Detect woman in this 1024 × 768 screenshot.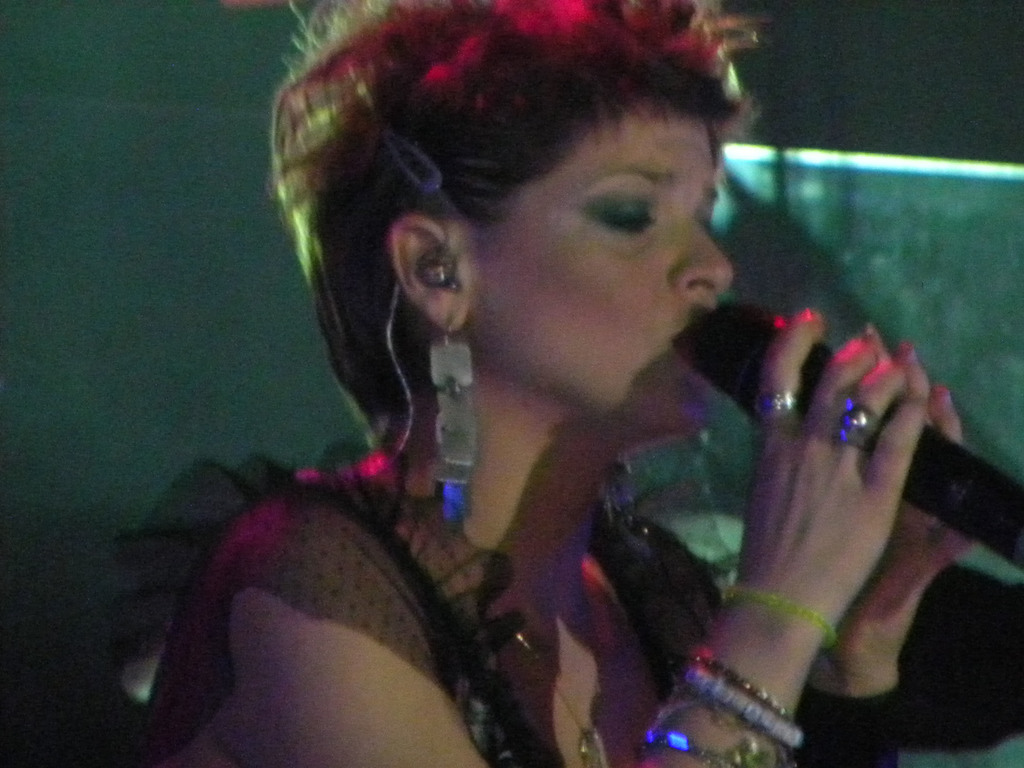
Detection: BBox(120, 3, 994, 767).
